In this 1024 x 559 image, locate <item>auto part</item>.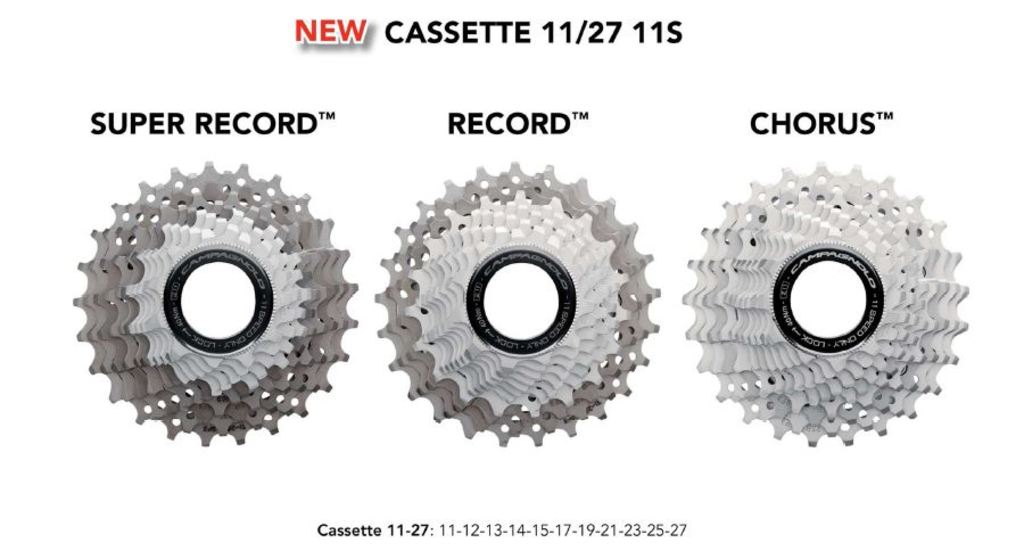
Bounding box: (67,159,356,446).
